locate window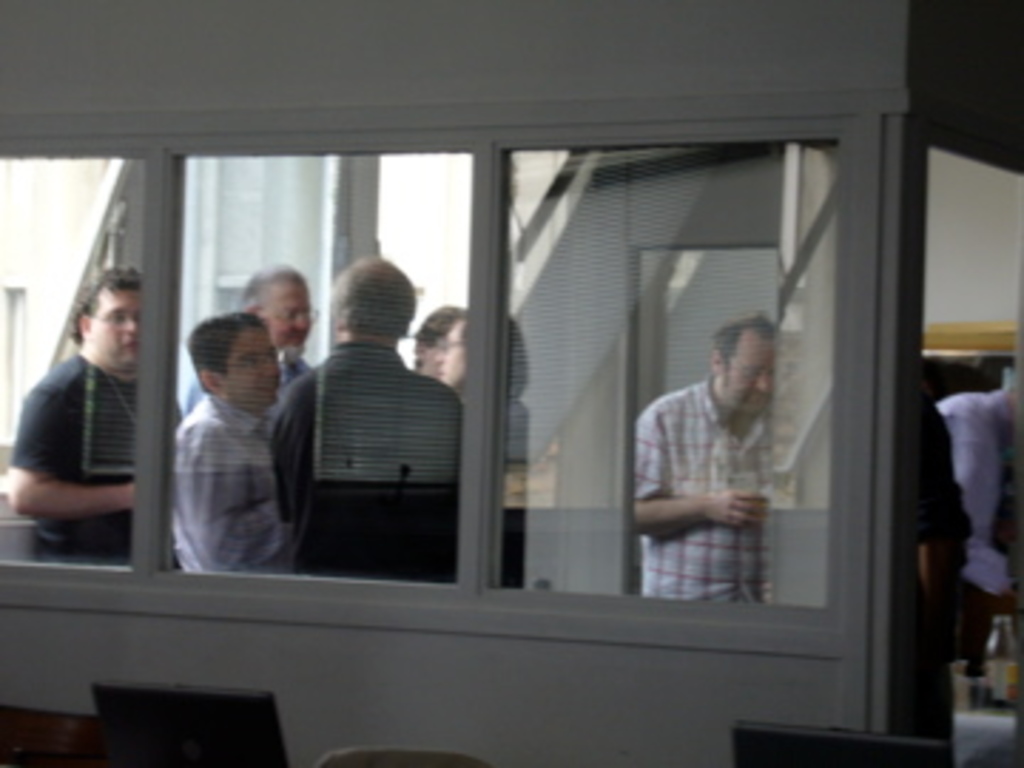
0/114/850/620
